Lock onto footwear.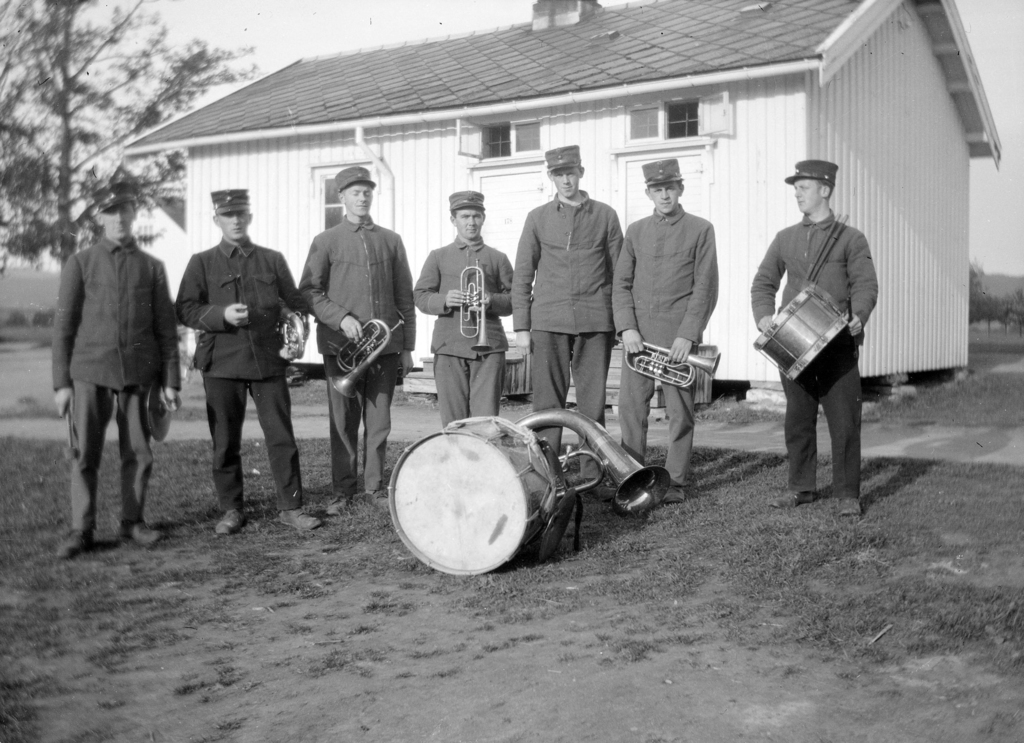
Locked: {"x1": 280, "y1": 507, "x2": 324, "y2": 530}.
